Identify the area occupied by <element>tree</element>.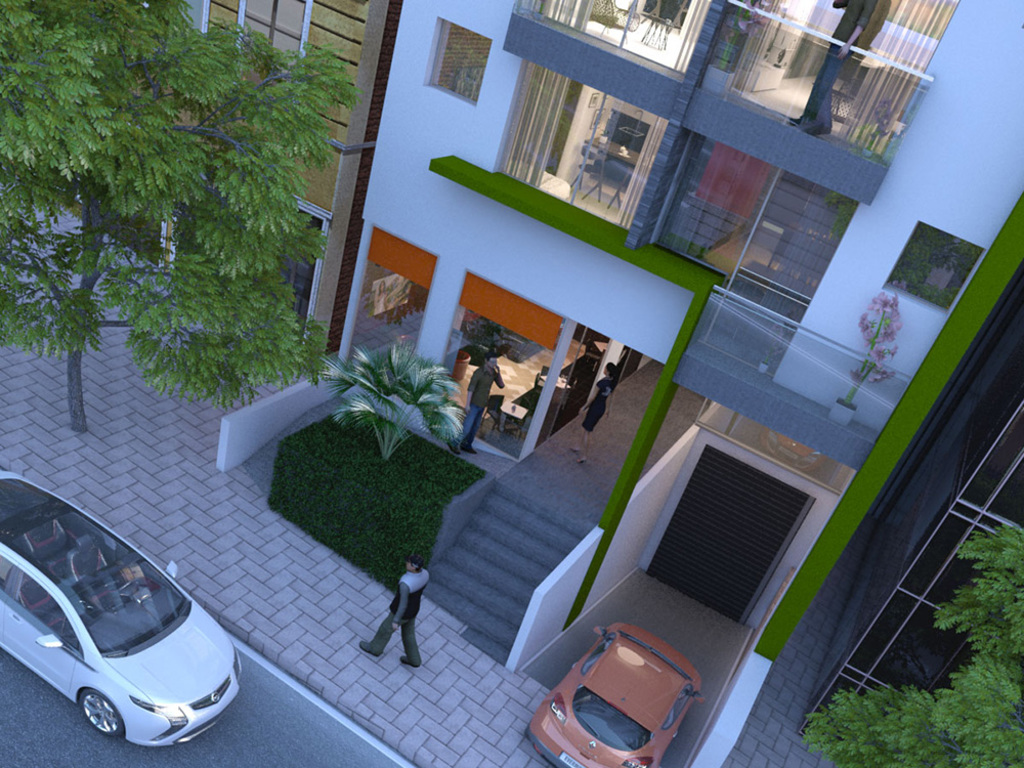
Area: [x1=18, y1=25, x2=334, y2=458].
